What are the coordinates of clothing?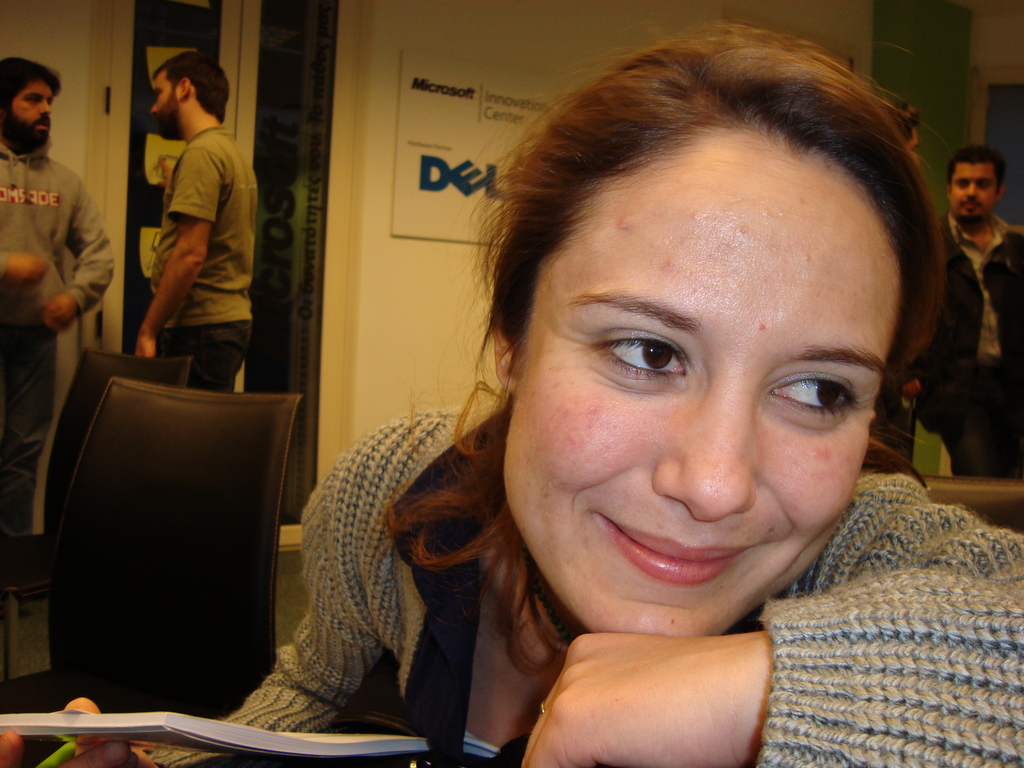
265,209,994,750.
